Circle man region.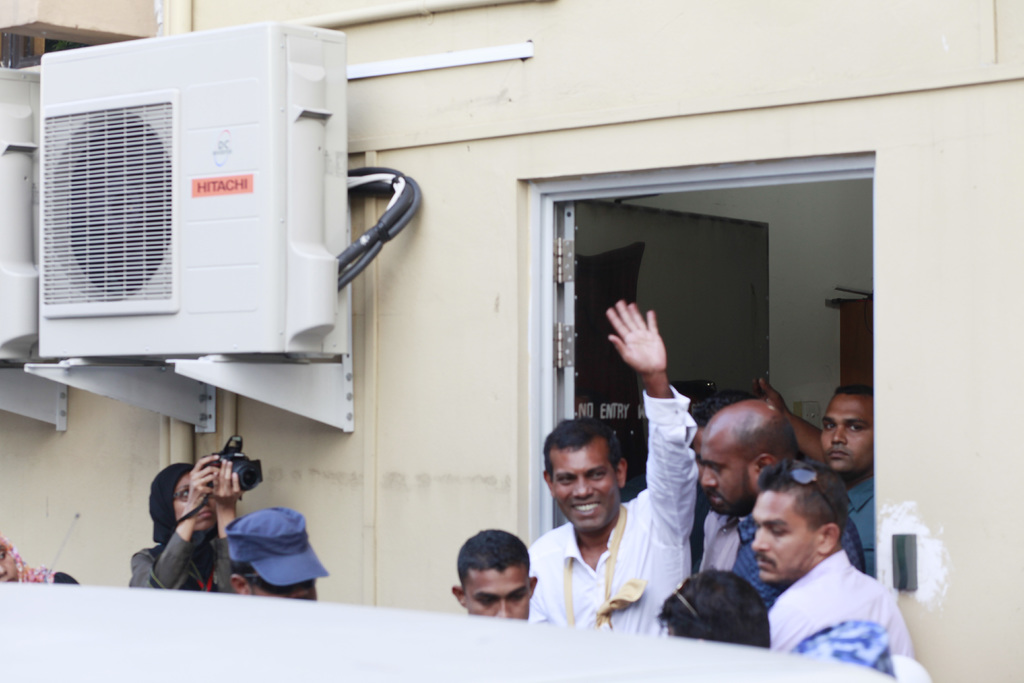
Region: region(228, 511, 324, 605).
